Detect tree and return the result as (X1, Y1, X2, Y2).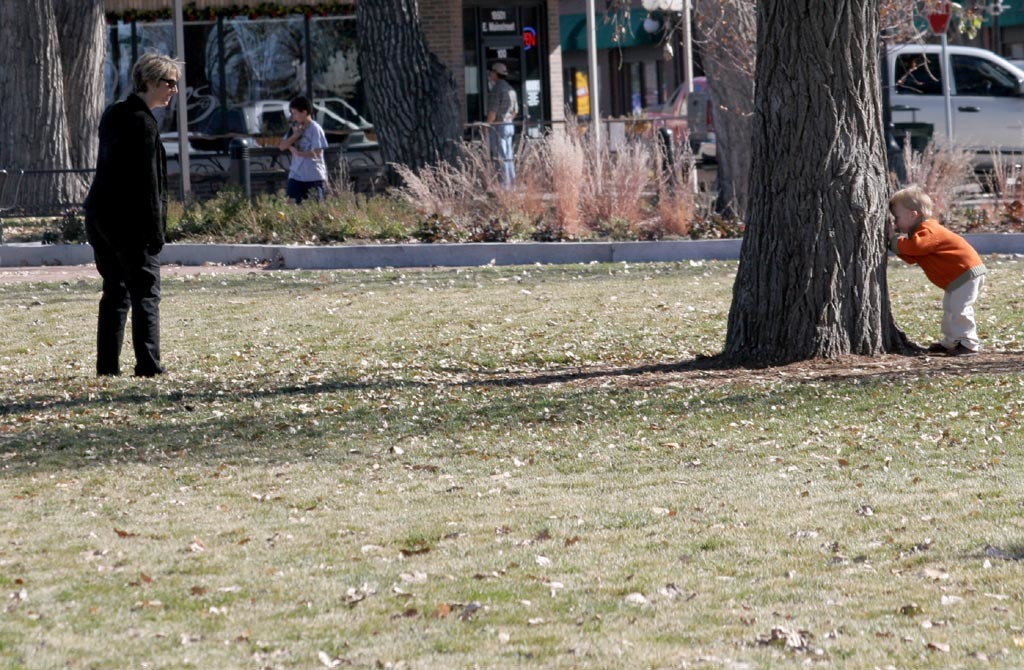
(663, 0, 763, 223).
